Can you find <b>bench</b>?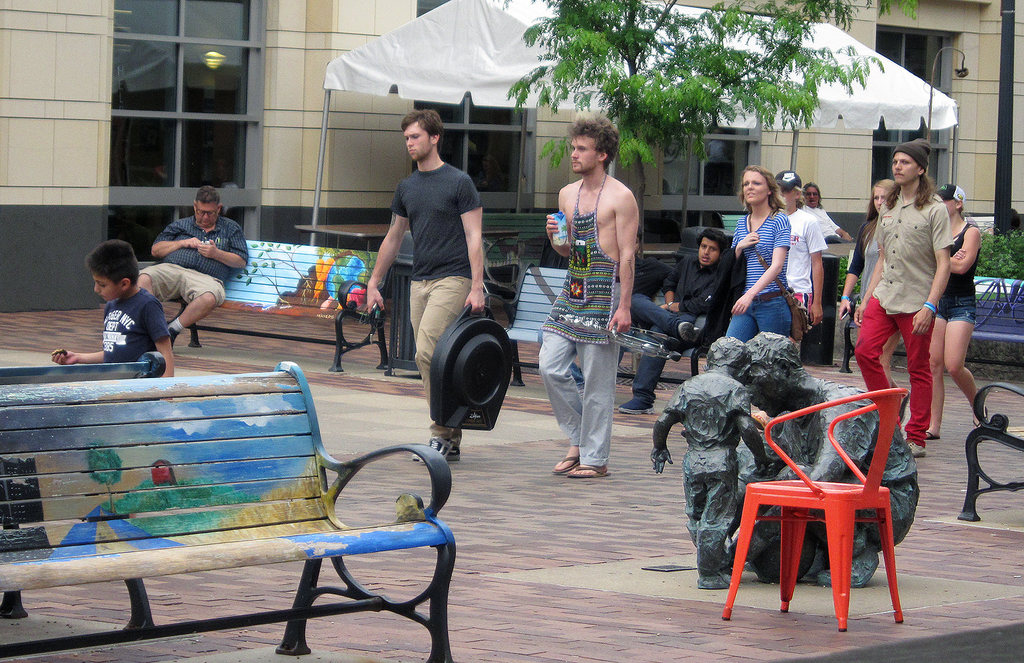
Yes, bounding box: (939, 272, 1023, 376).
